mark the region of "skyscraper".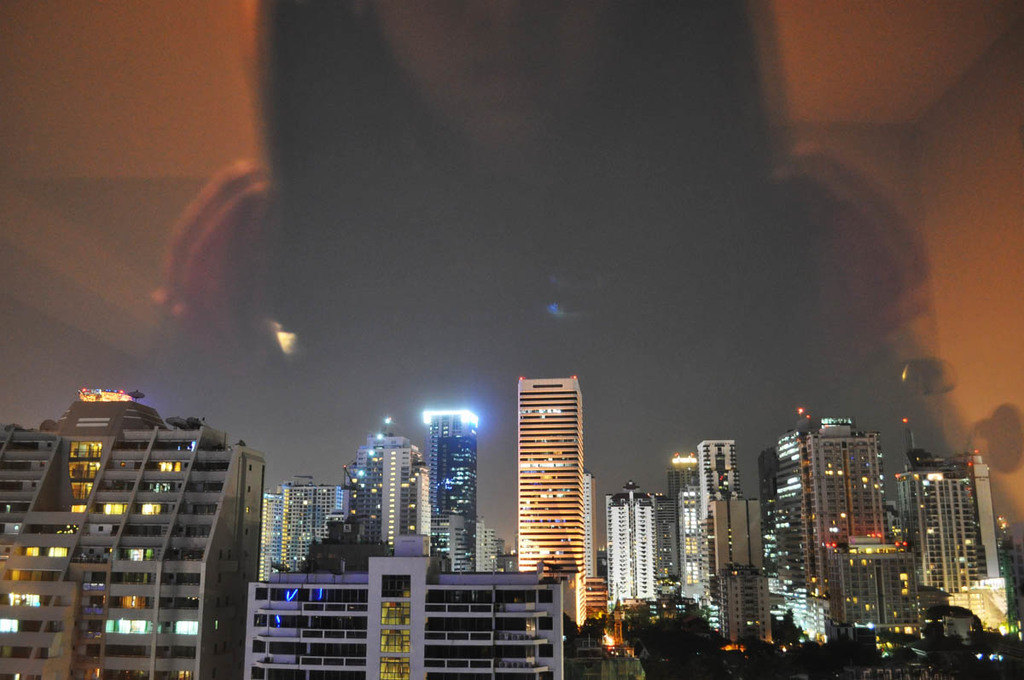
Region: (473, 509, 511, 577).
